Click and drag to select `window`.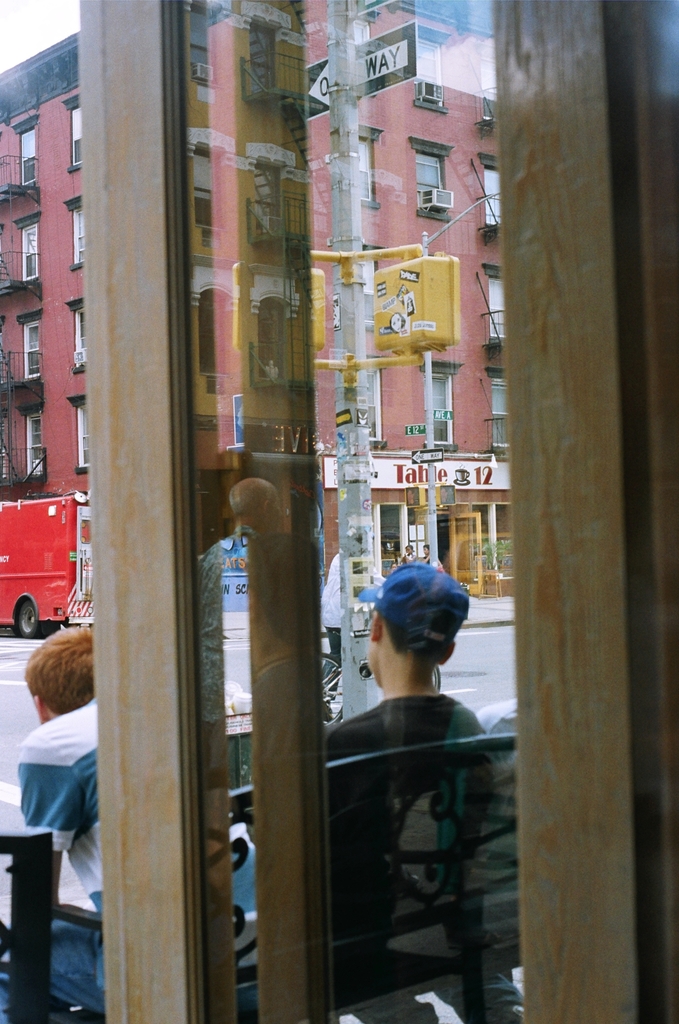
Selection: x1=69, y1=191, x2=88, y2=272.
